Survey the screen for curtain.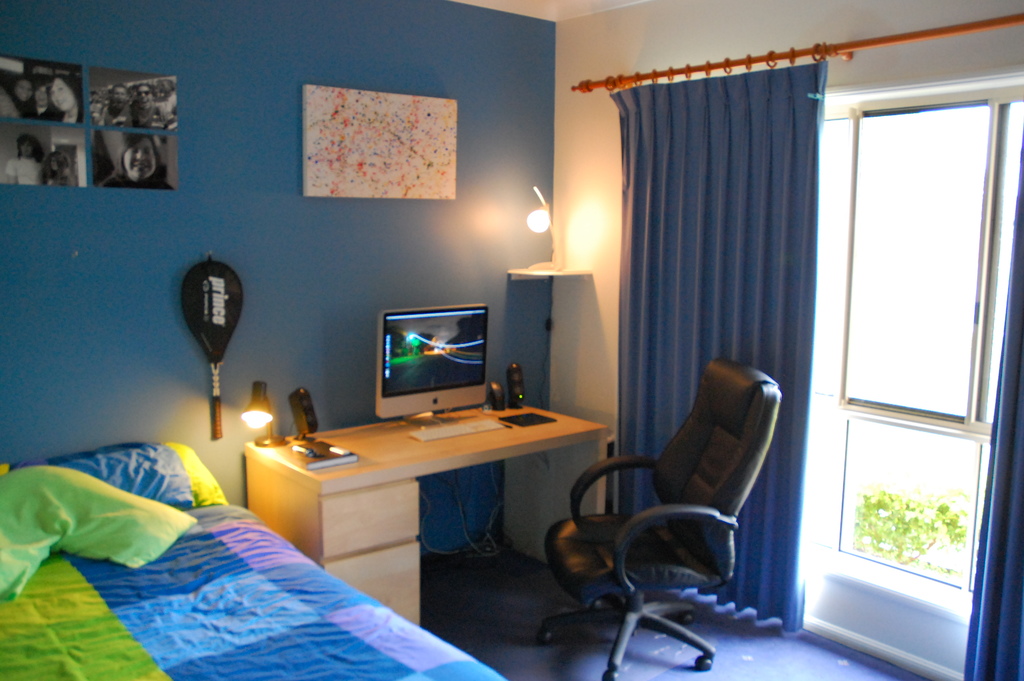
Survey found: left=605, top=75, right=844, bottom=548.
